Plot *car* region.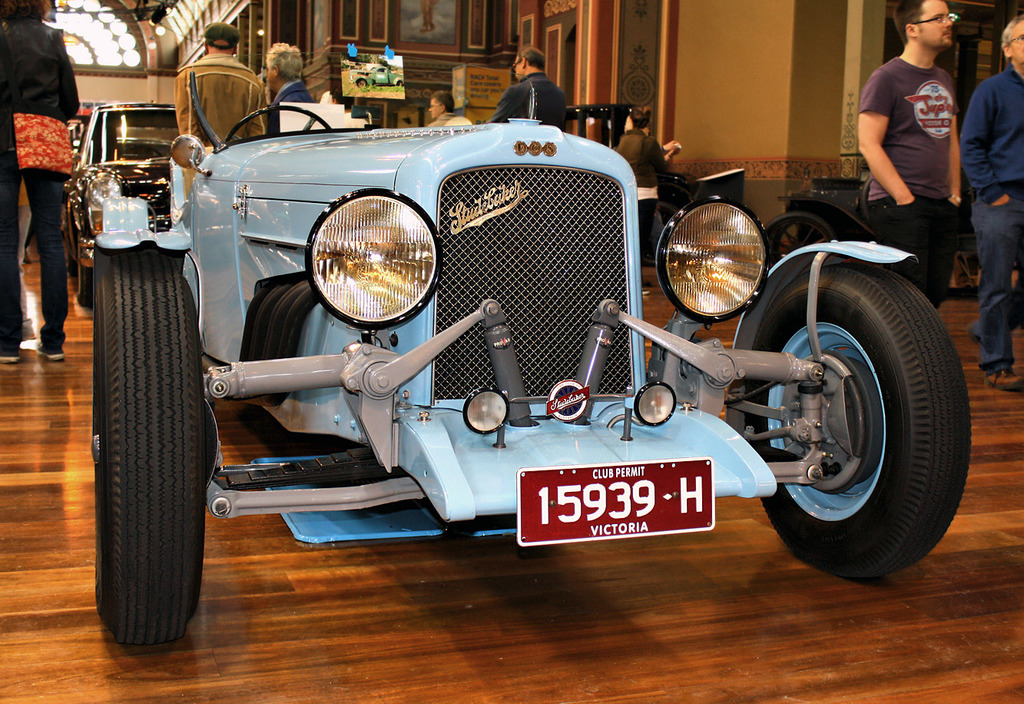
Plotted at detection(349, 61, 404, 85).
